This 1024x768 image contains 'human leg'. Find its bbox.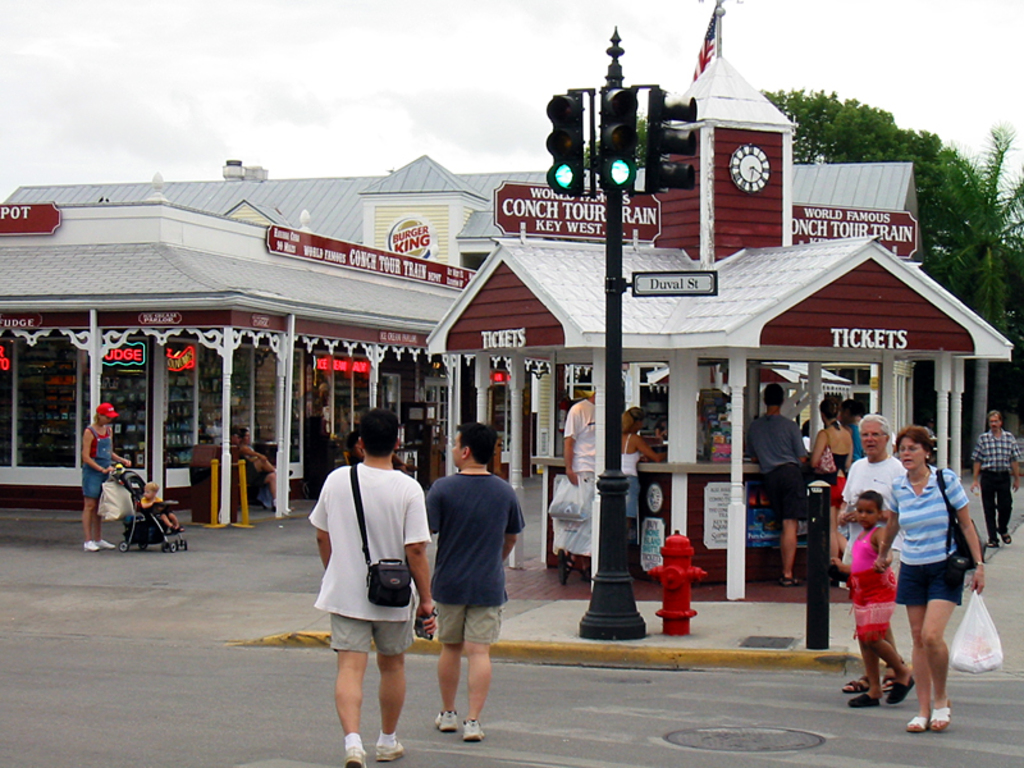
x1=375, y1=611, x2=406, y2=764.
